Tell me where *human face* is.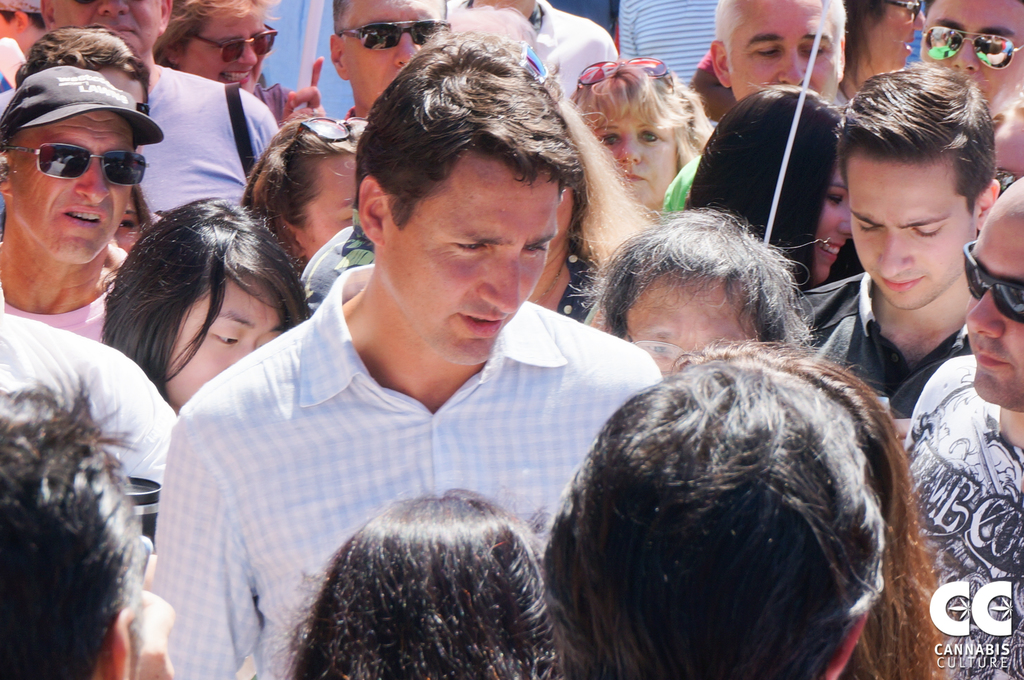
*human face* is at select_region(168, 271, 280, 418).
